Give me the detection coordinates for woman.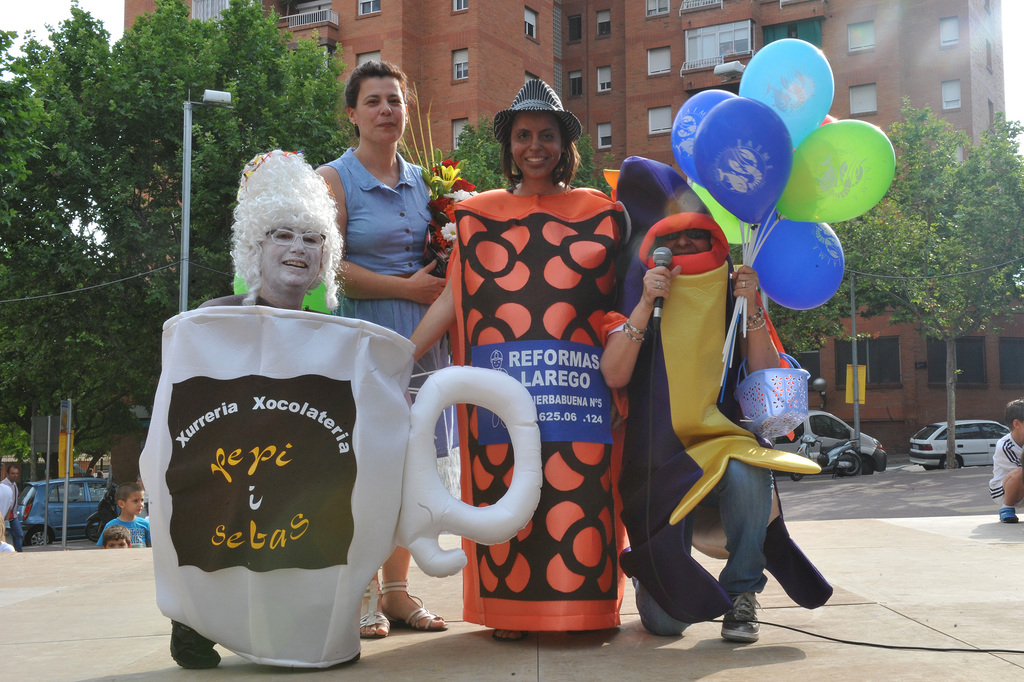
[x1=310, y1=58, x2=452, y2=634].
